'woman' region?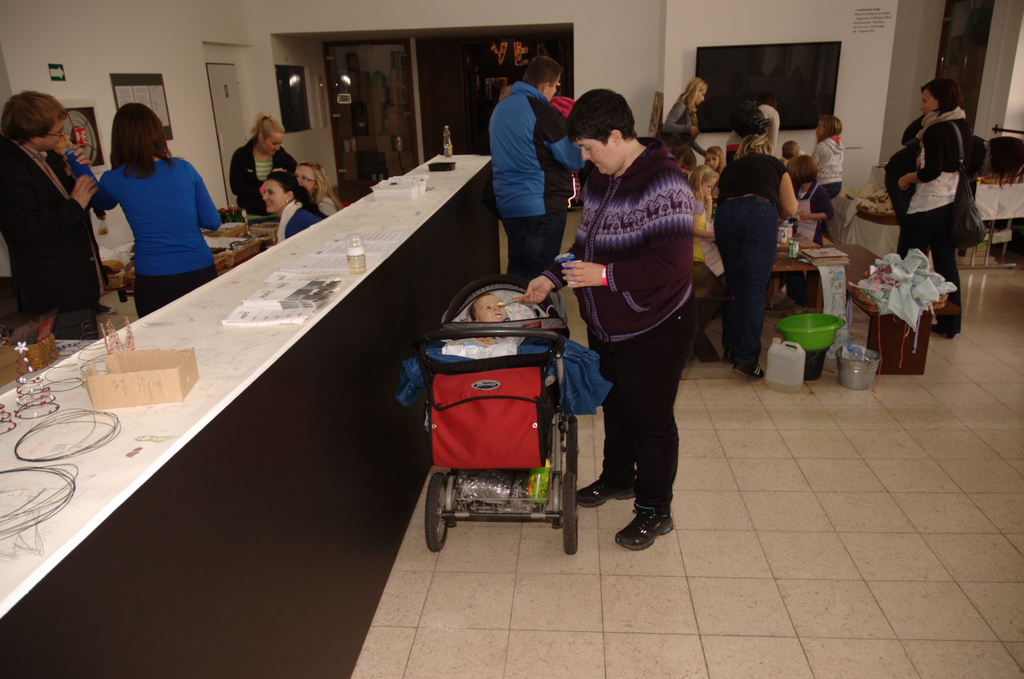
BBox(295, 161, 346, 213)
